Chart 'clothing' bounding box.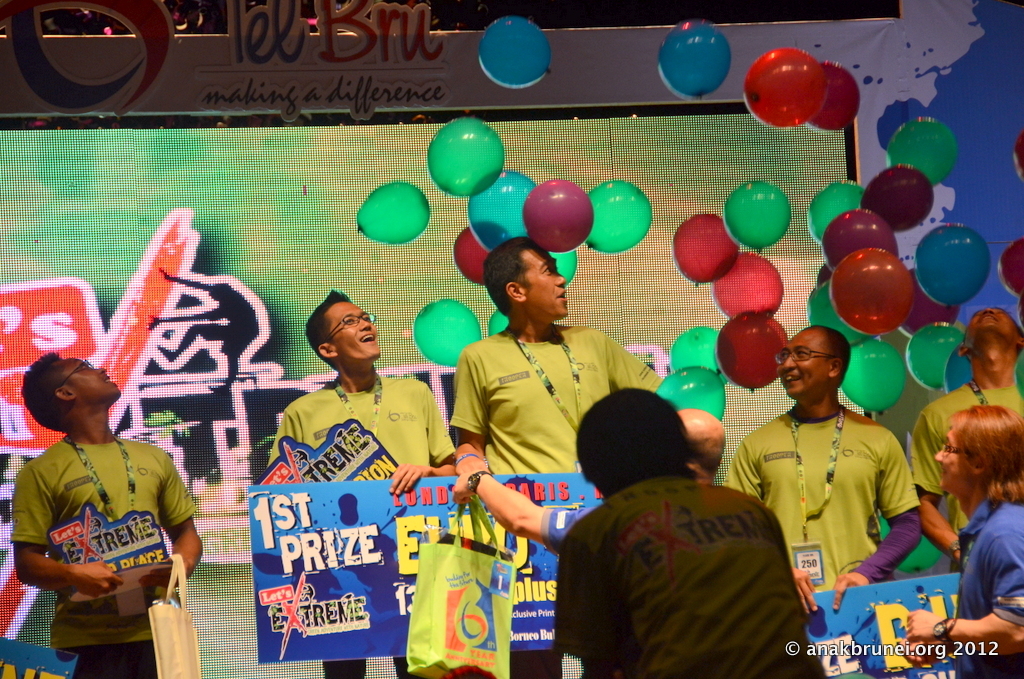
Charted: box=[266, 371, 458, 678].
